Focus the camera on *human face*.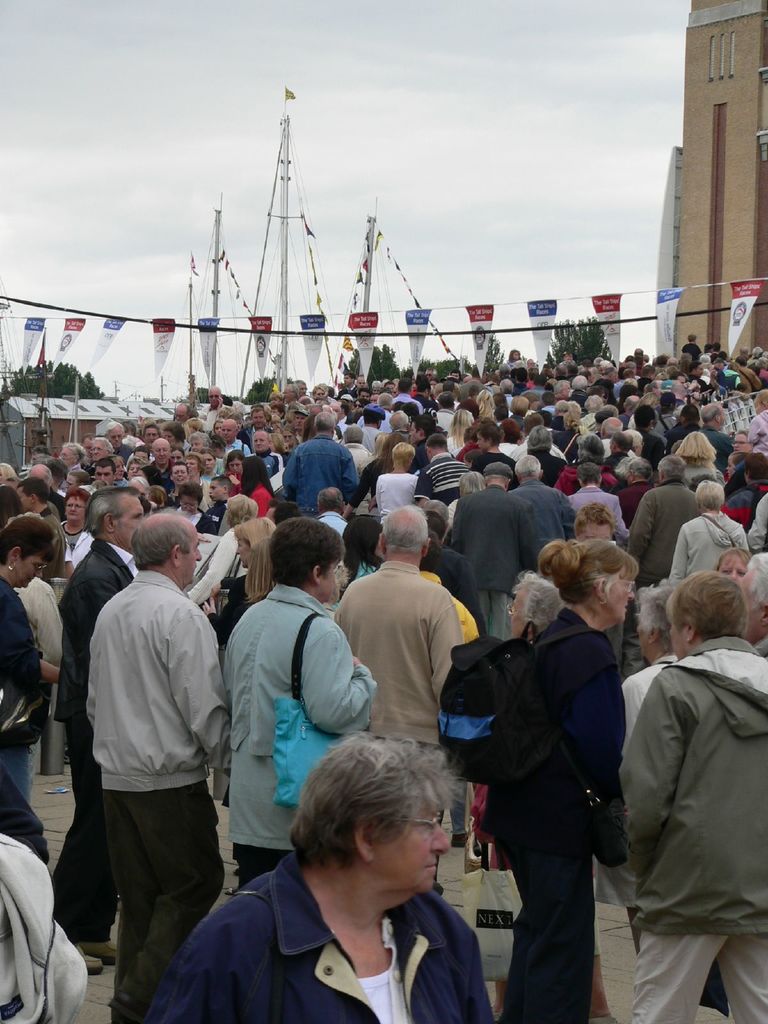
Focus region: crop(252, 433, 269, 452).
